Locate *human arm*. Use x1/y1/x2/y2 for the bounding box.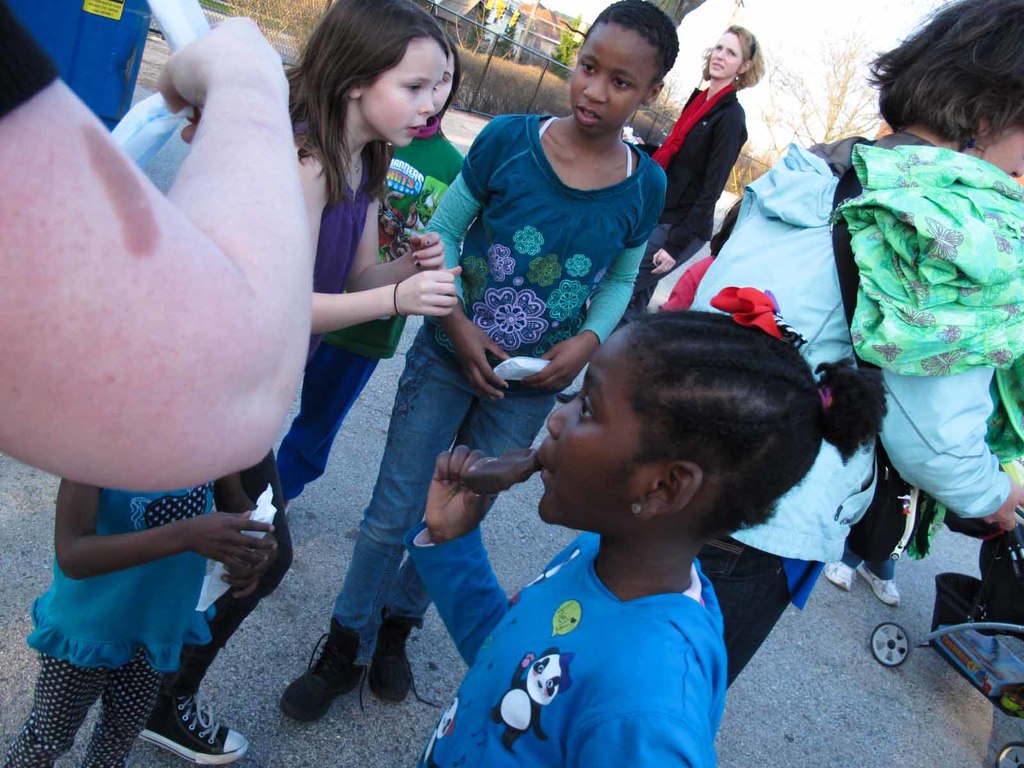
523/204/623/388.
